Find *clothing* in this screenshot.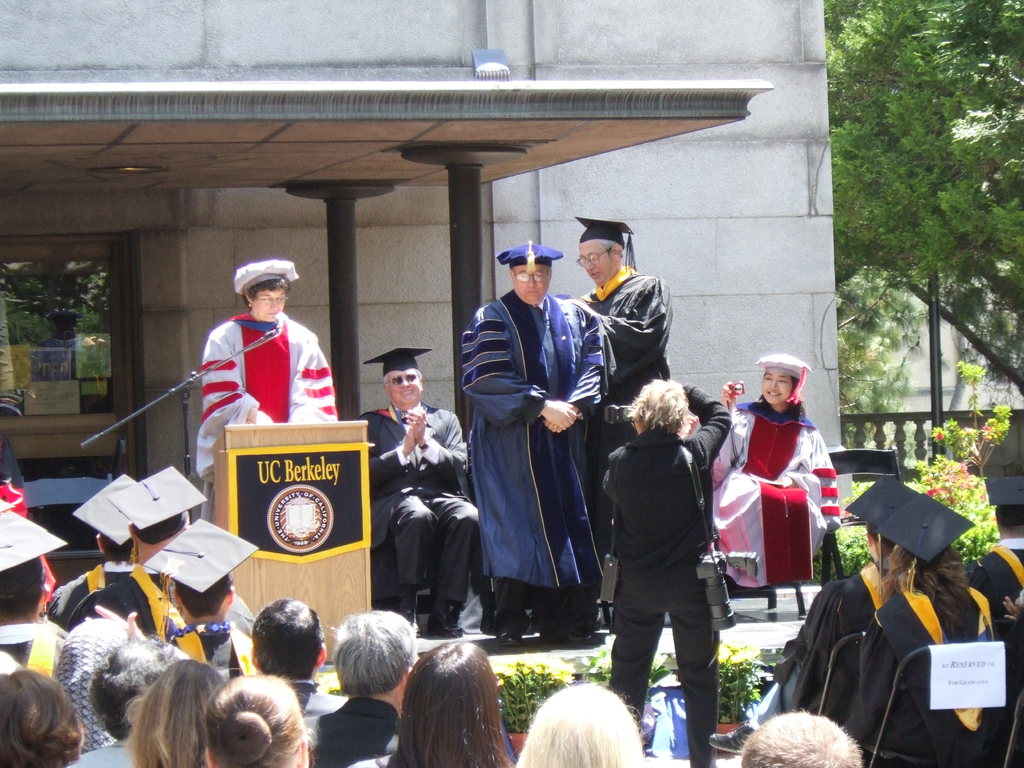
The bounding box for *clothing* is (x1=0, y1=612, x2=70, y2=676).
